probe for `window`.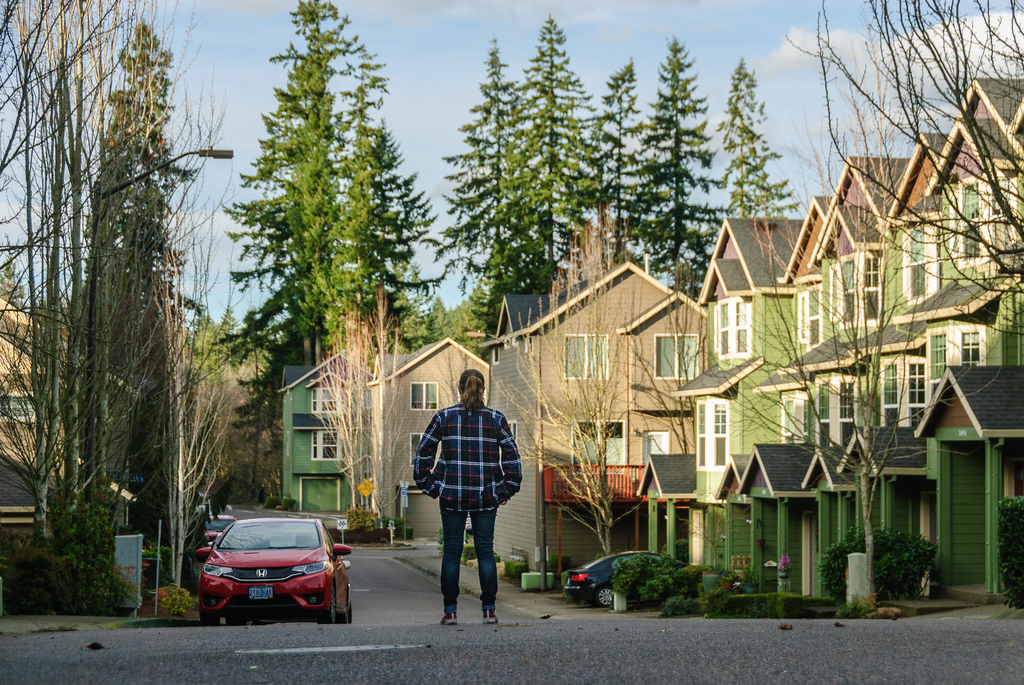
Probe result: {"left": 877, "top": 354, "right": 923, "bottom": 438}.
